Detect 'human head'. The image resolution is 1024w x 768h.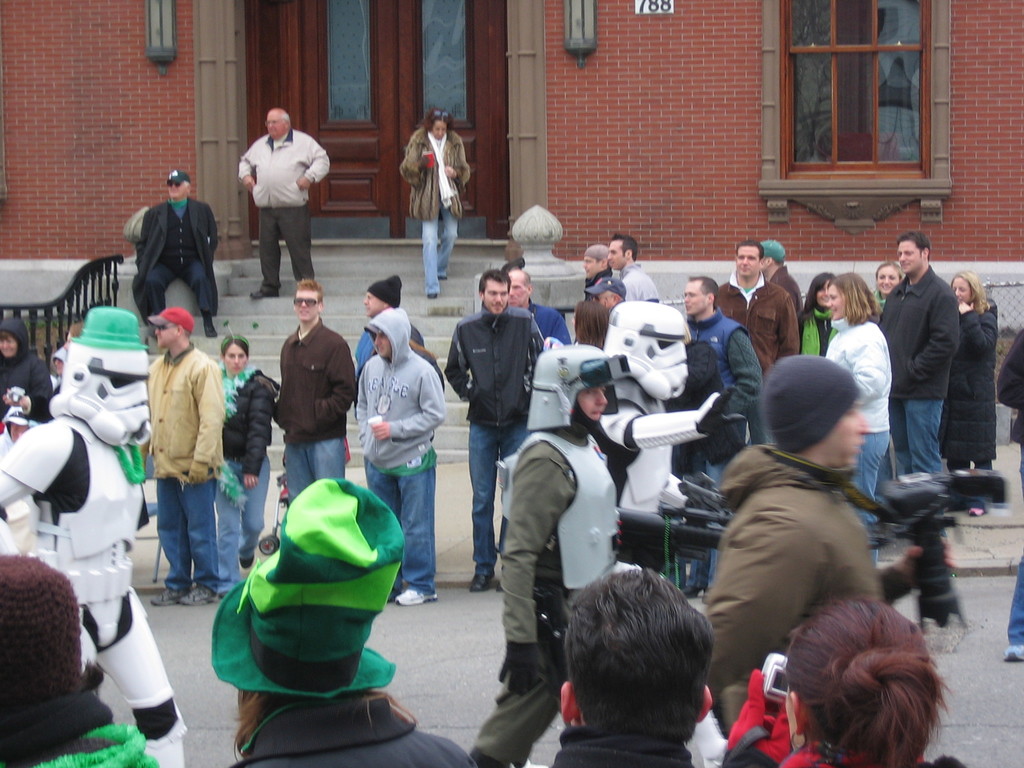
<region>425, 108, 457, 138</region>.
